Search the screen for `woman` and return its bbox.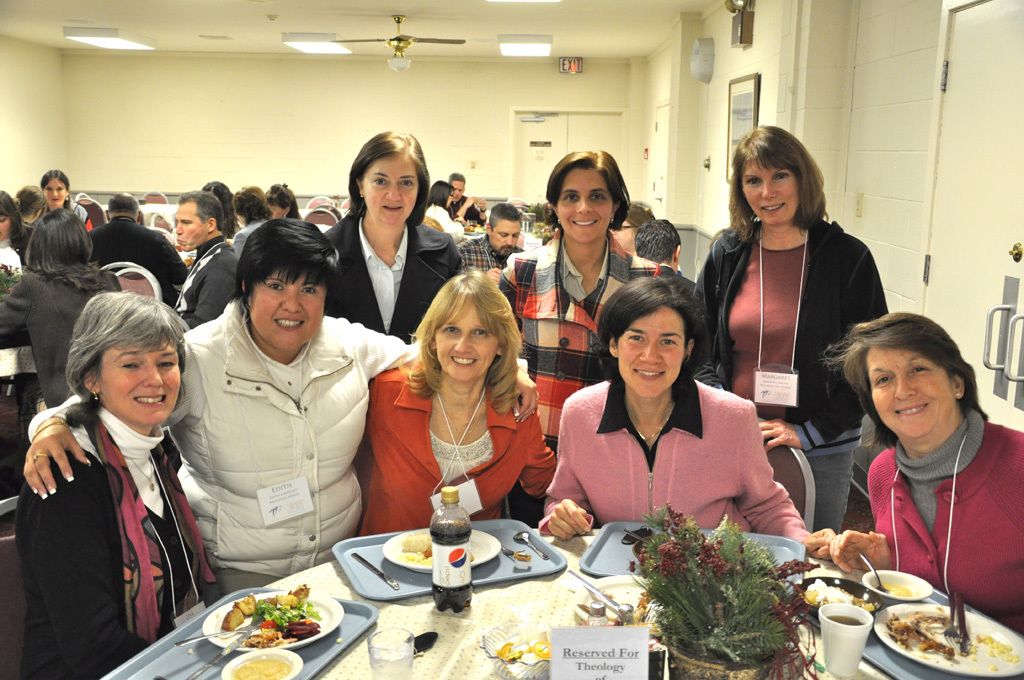
Found: 39,168,96,227.
